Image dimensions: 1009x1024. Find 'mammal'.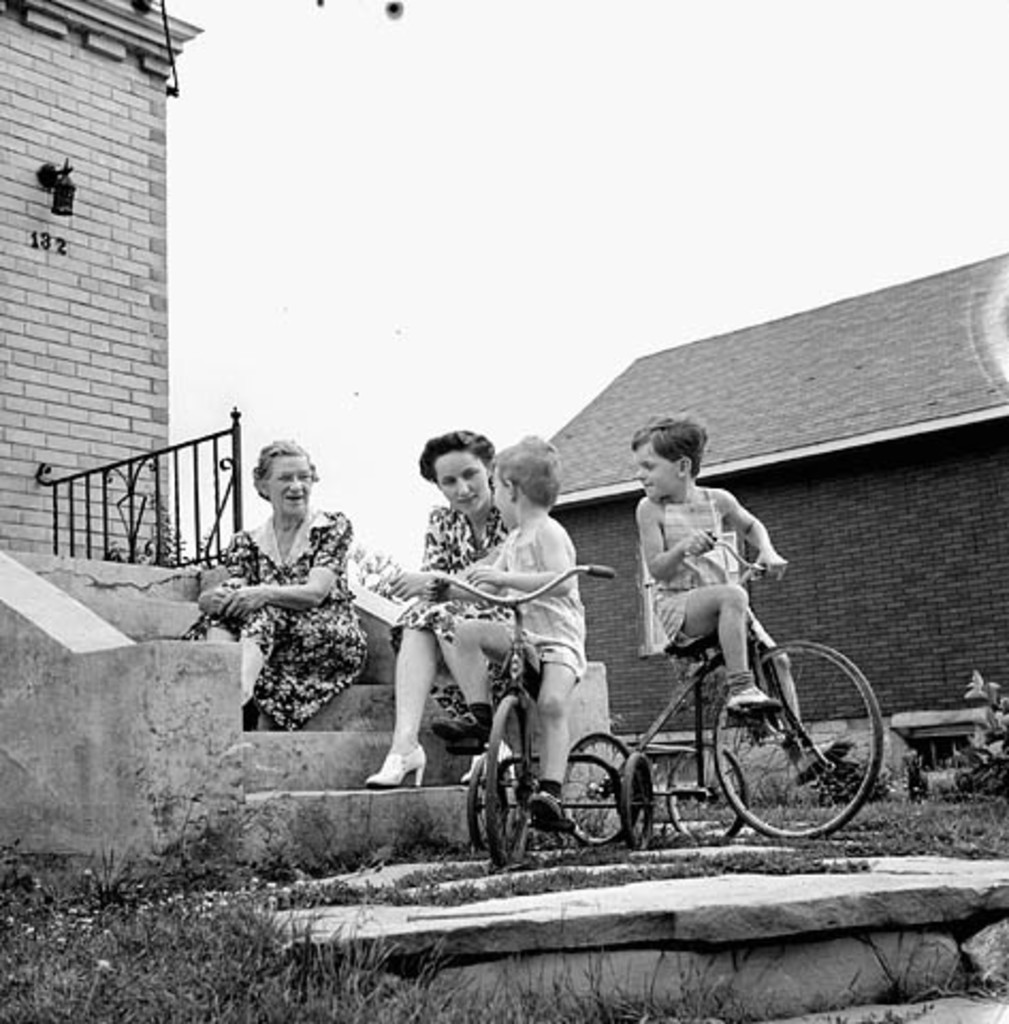
[442,437,582,834].
